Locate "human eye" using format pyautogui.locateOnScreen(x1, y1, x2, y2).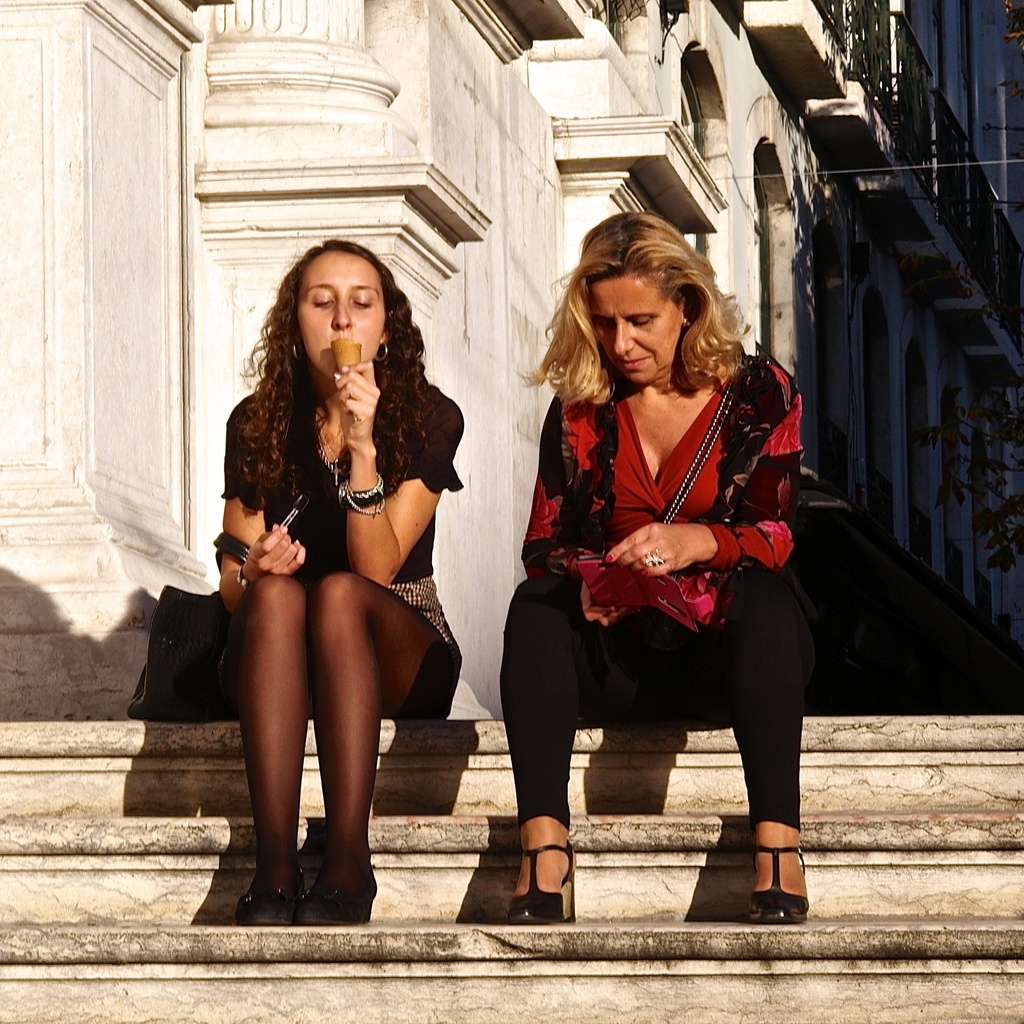
pyautogui.locateOnScreen(599, 319, 615, 331).
